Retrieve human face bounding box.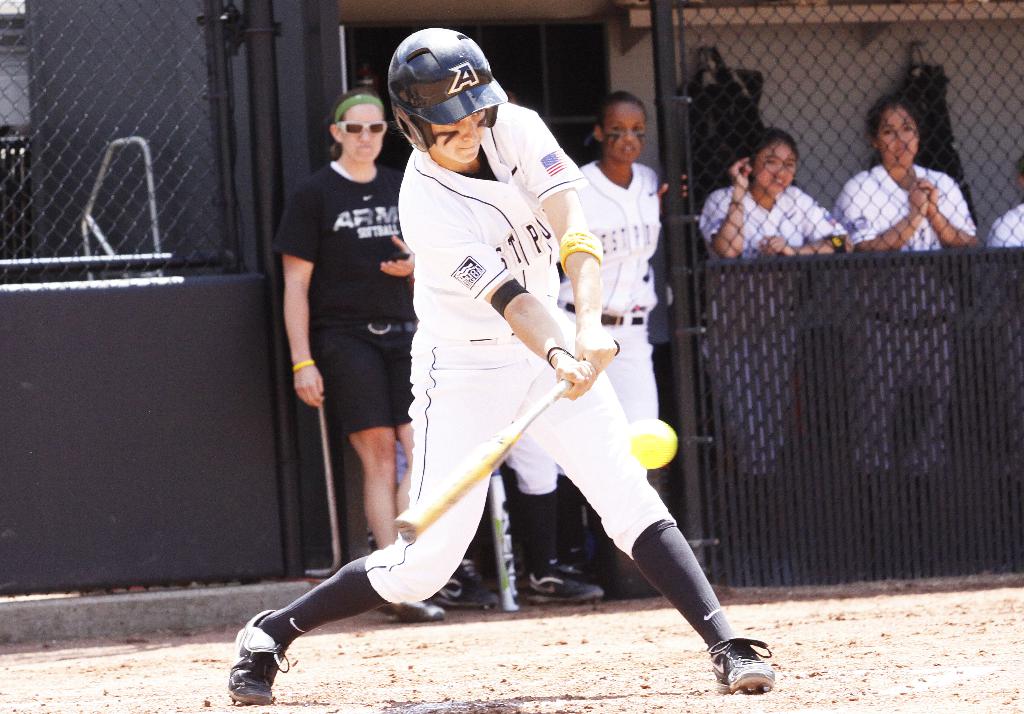
Bounding box: BBox(341, 102, 383, 165).
